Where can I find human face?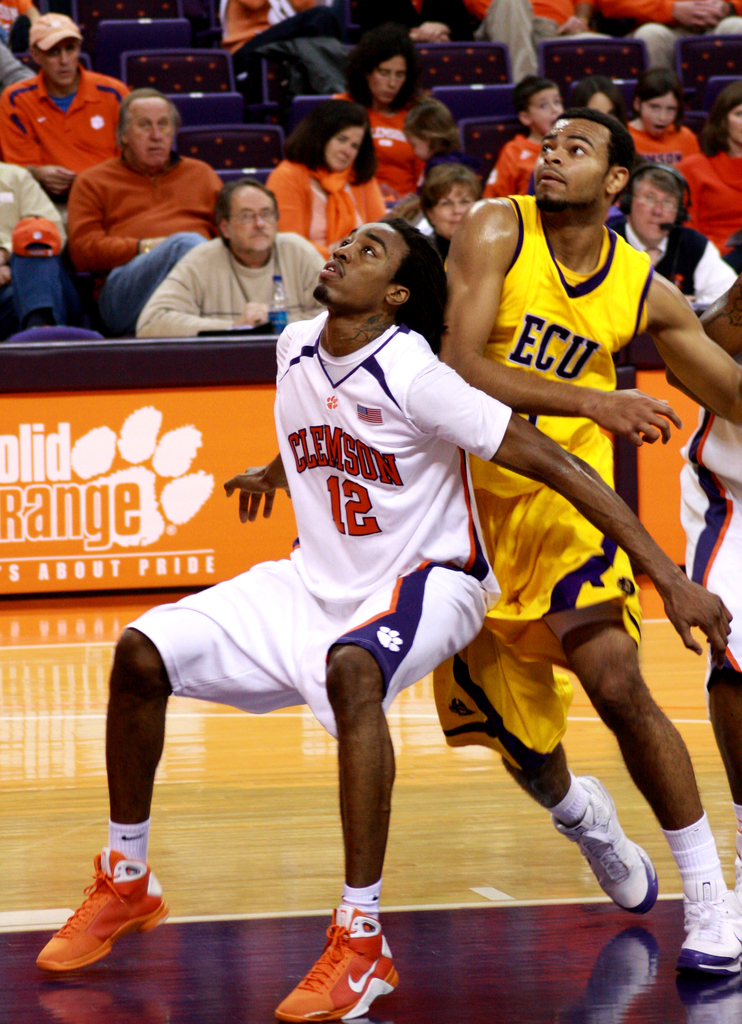
You can find it at [638, 98, 674, 136].
